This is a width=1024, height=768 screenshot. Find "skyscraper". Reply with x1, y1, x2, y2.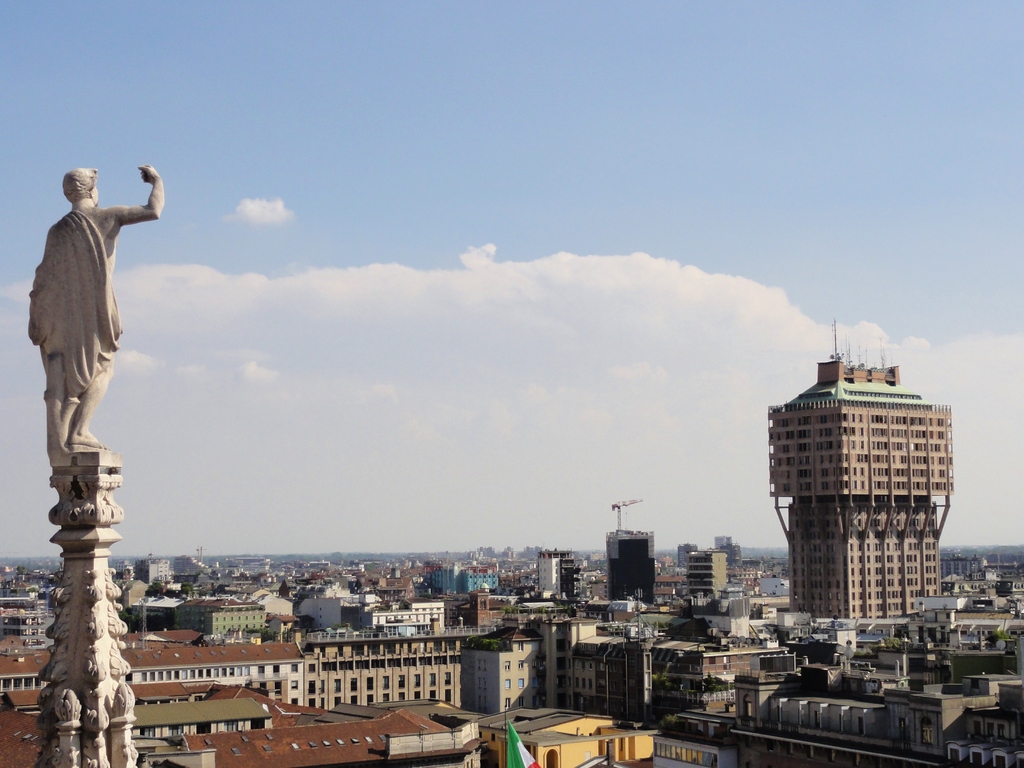
676, 543, 696, 566.
